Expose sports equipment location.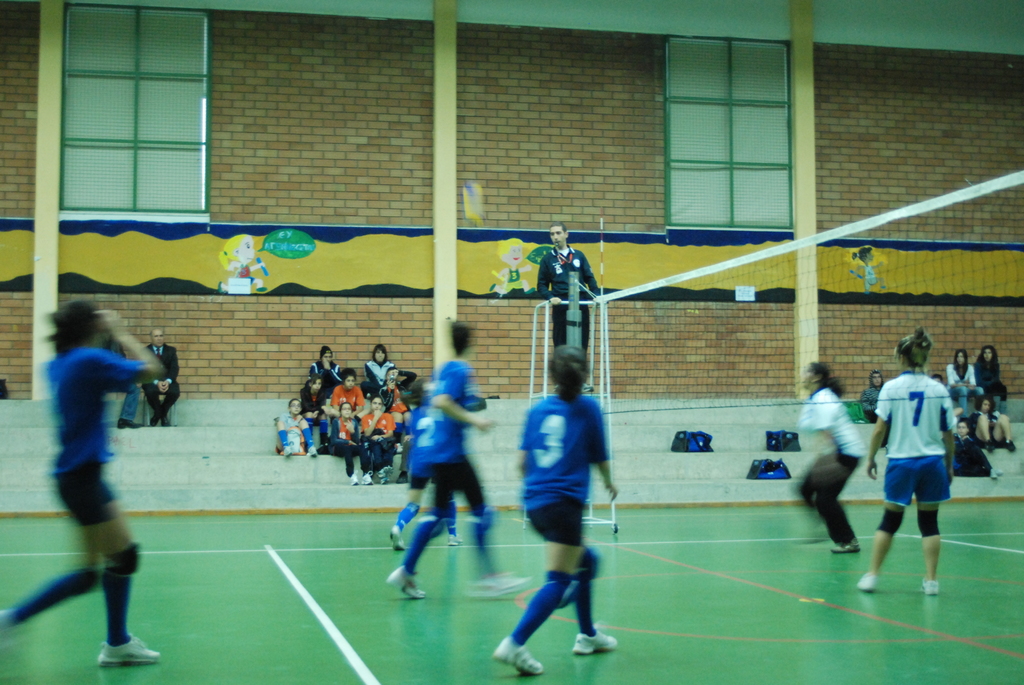
Exposed at 579:628:621:659.
